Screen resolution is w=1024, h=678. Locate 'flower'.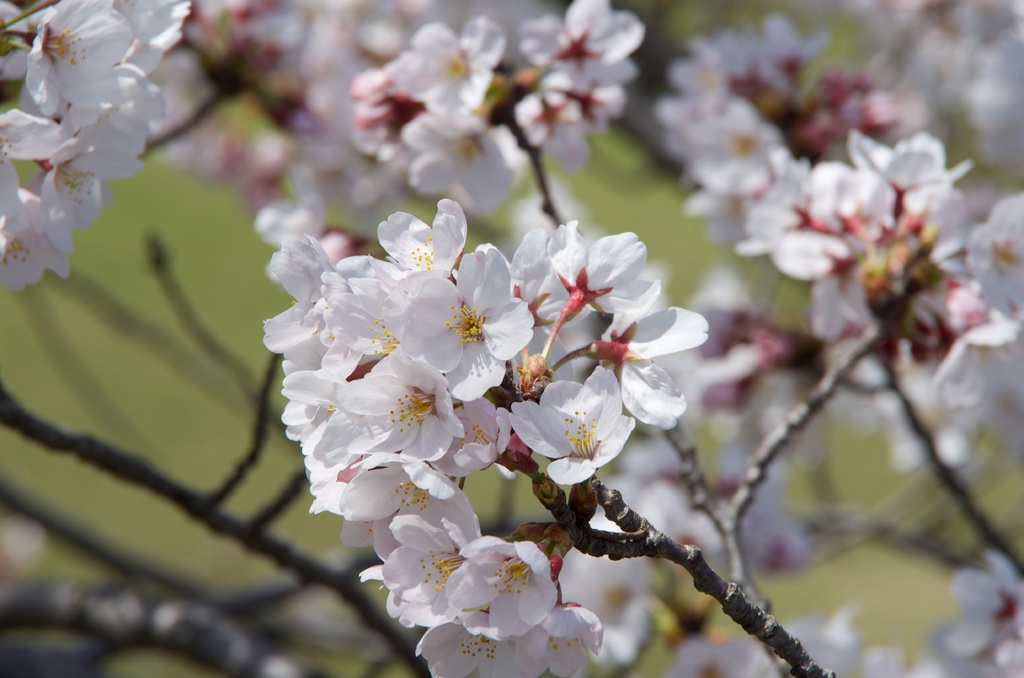
rect(378, 521, 577, 651).
